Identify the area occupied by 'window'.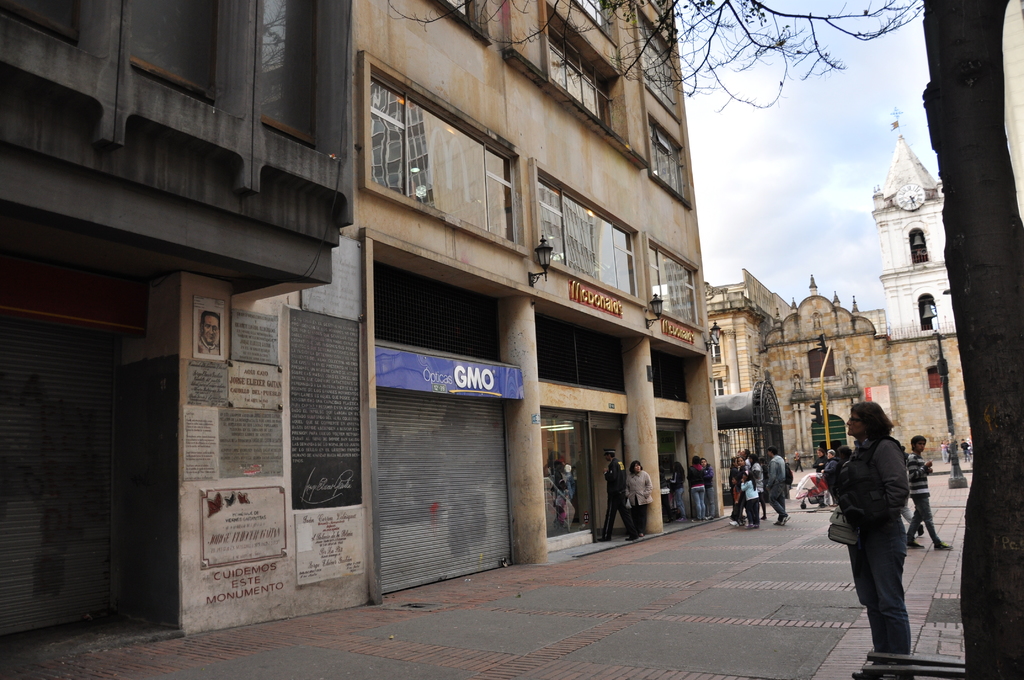
Area: (541, 0, 627, 145).
